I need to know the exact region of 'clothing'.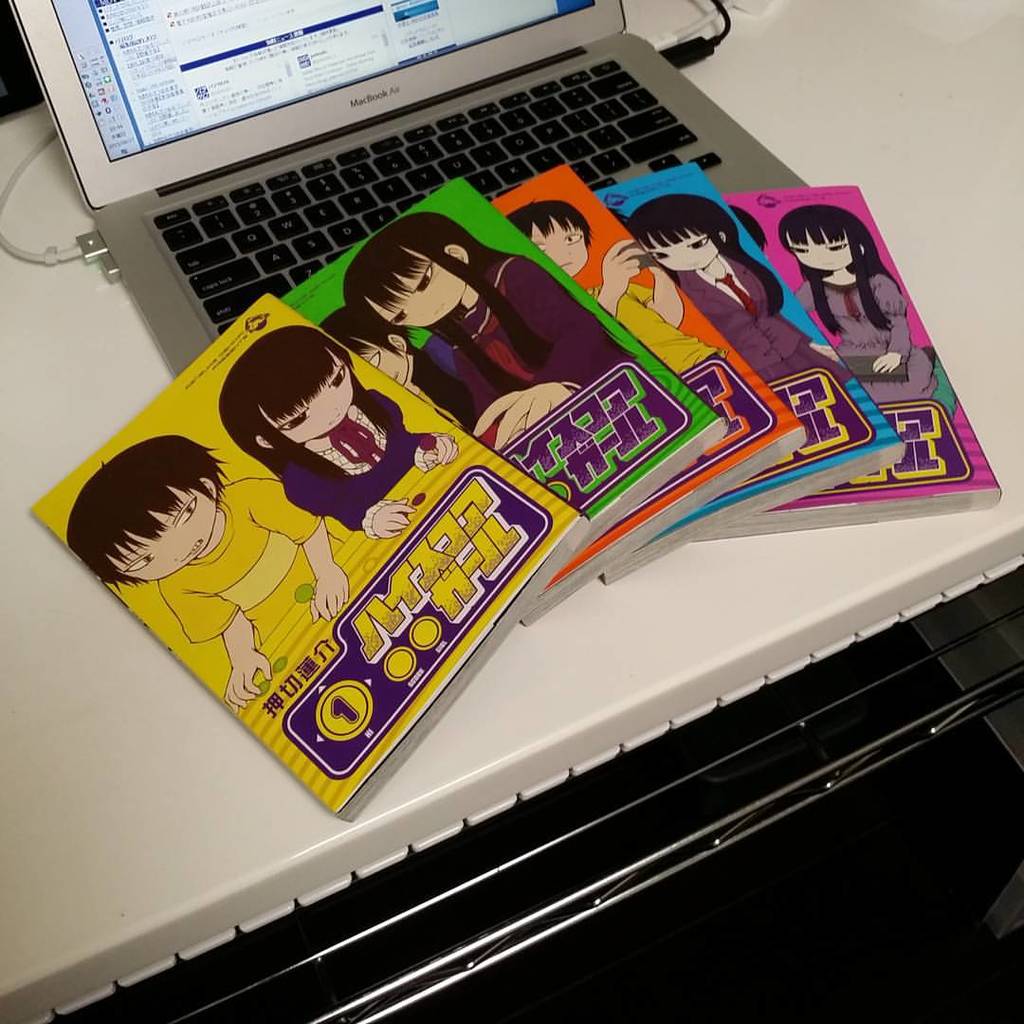
Region: bbox=(586, 287, 730, 379).
